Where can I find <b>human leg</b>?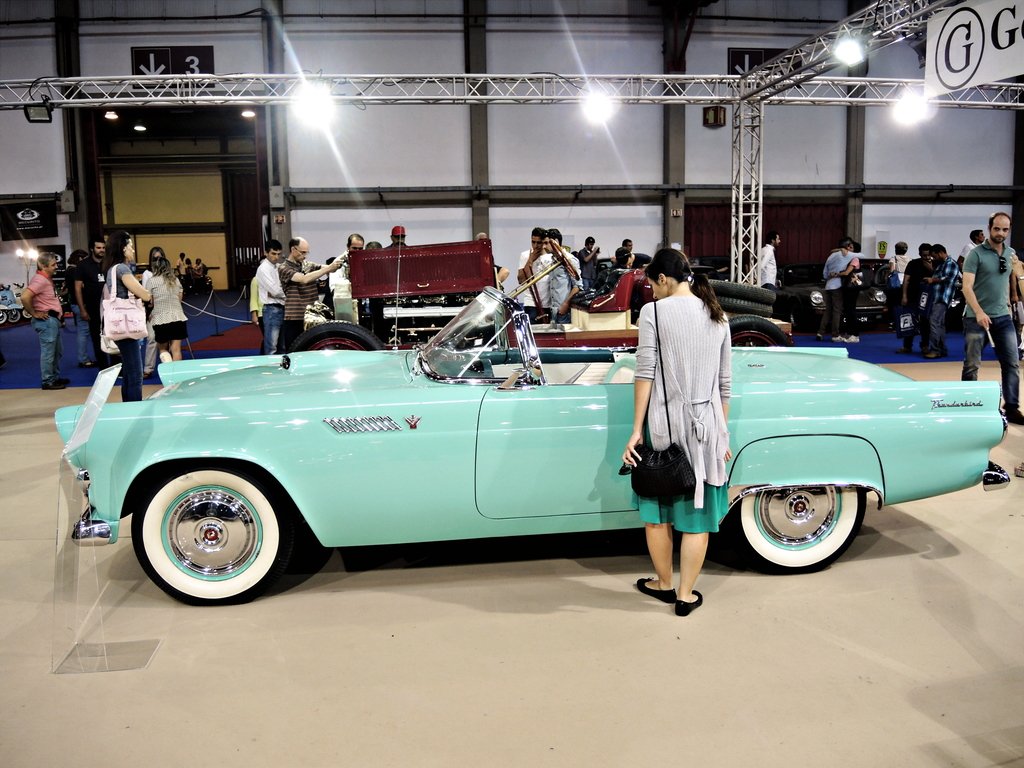
You can find it at [927, 294, 943, 357].
